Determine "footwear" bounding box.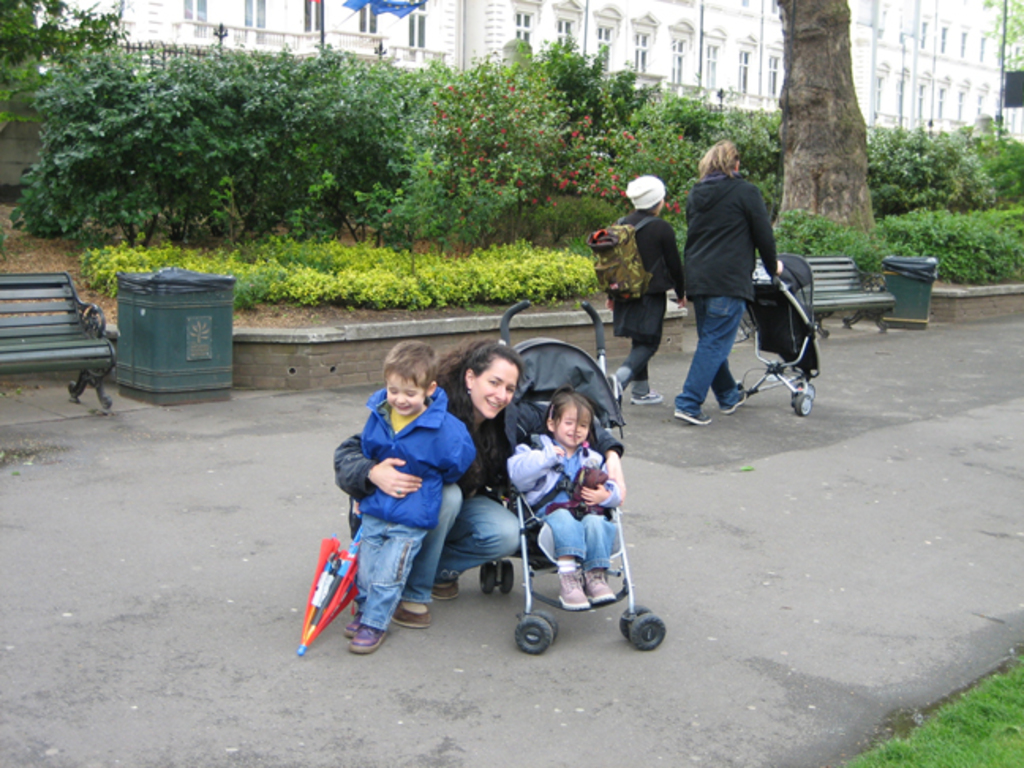
Determined: (585,567,615,604).
